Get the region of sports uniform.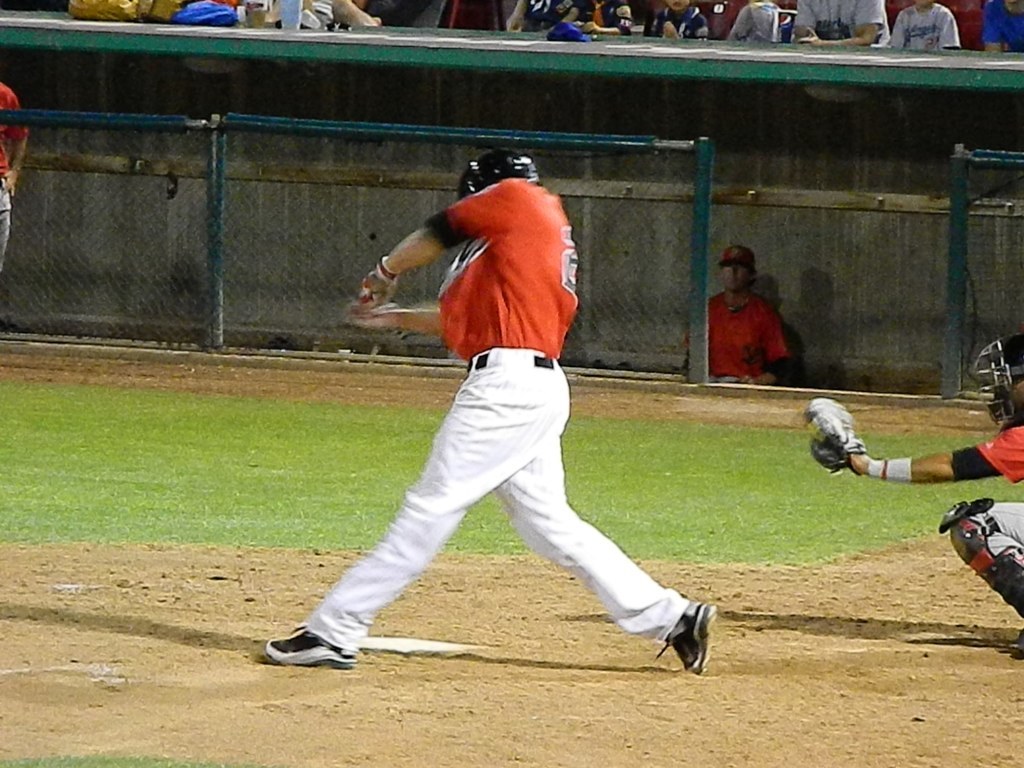
x1=955 y1=428 x2=1023 y2=620.
